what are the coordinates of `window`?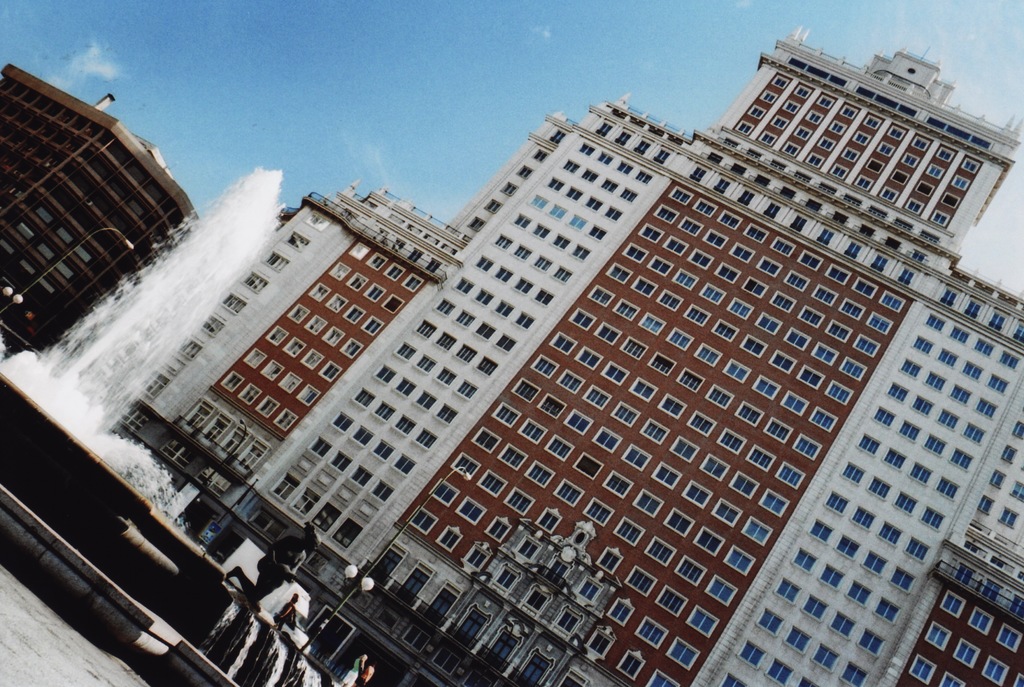
bbox=[915, 182, 931, 195].
